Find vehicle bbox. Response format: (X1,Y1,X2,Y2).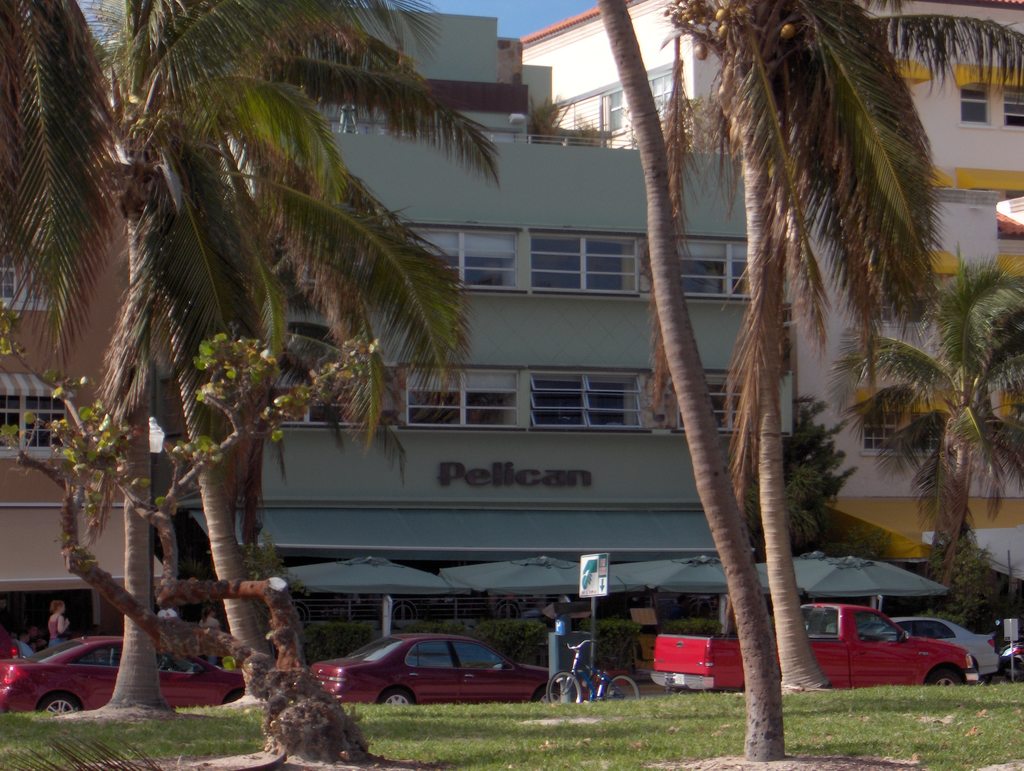
(652,601,980,686).
